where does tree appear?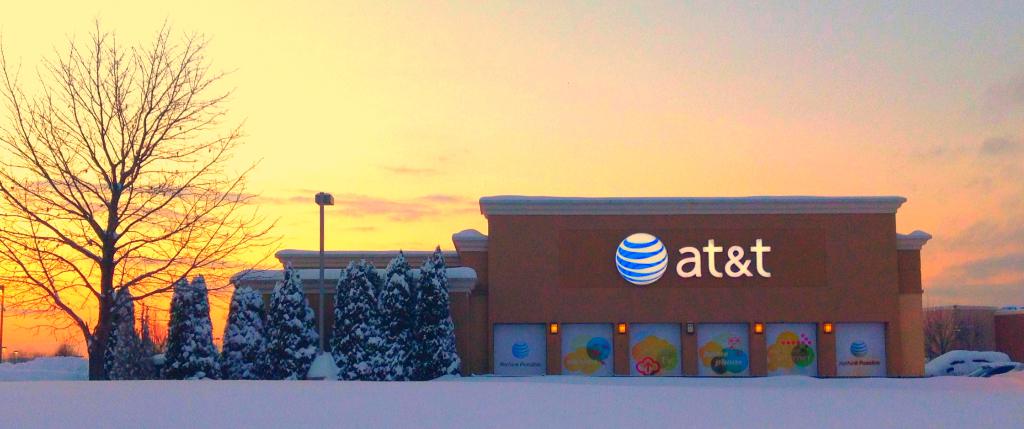
Appears at Rect(925, 298, 963, 356).
